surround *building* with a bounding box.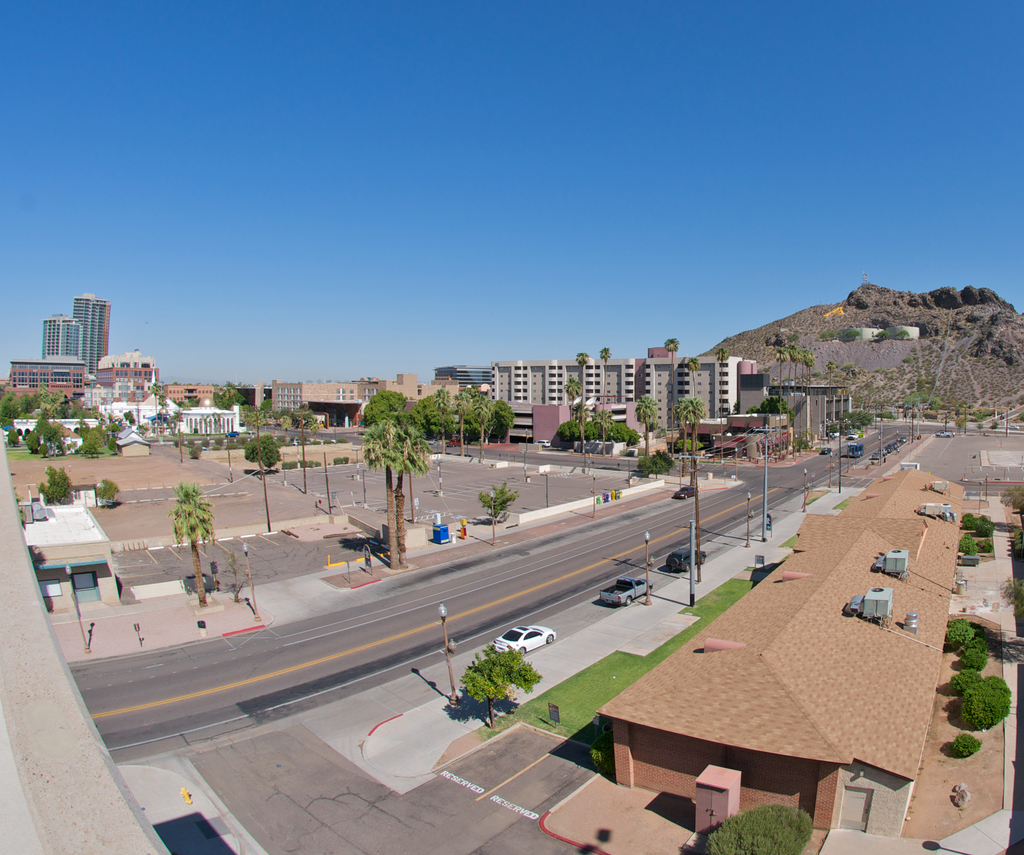
17:281:113:384.
